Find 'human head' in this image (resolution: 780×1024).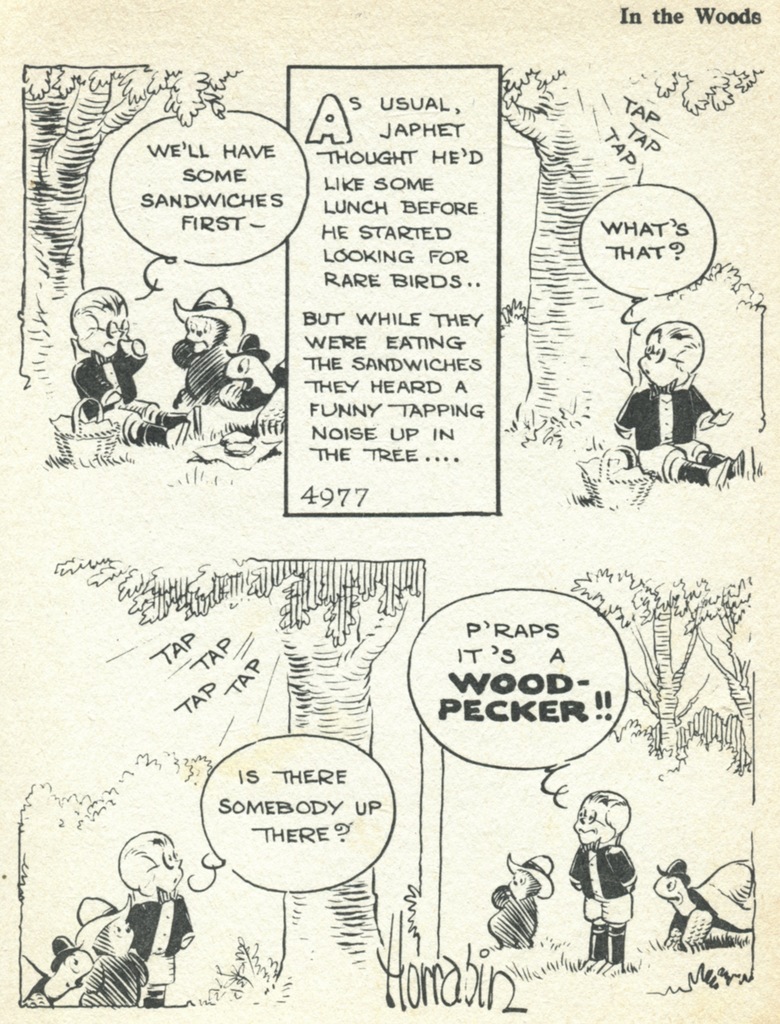
(113,833,186,896).
